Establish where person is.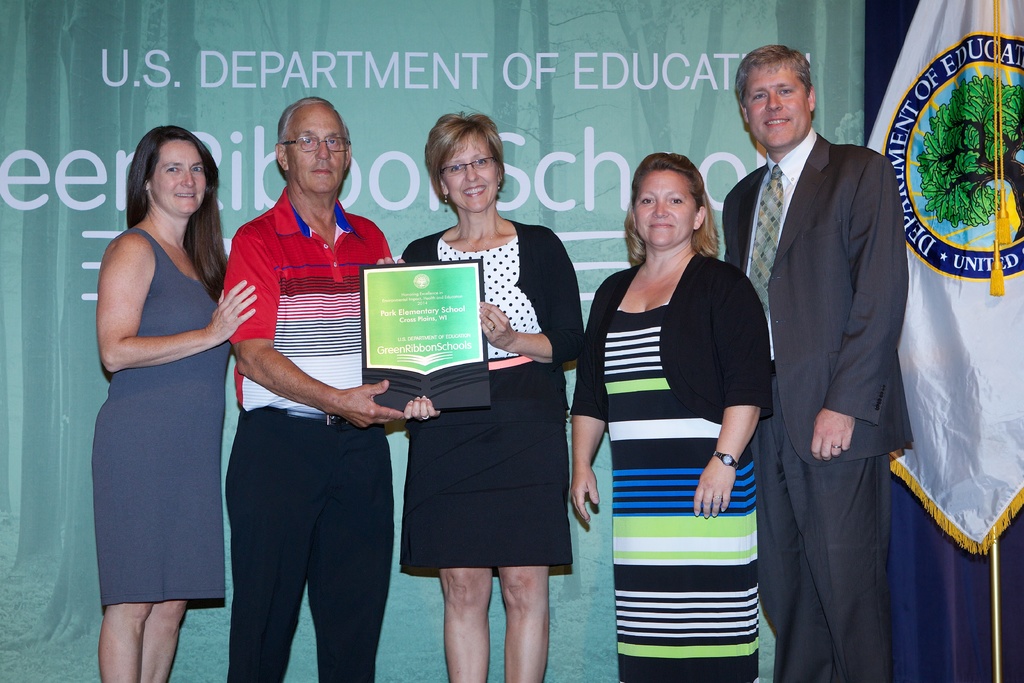
Established at x1=568, y1=151, x2=771, y2=682.
